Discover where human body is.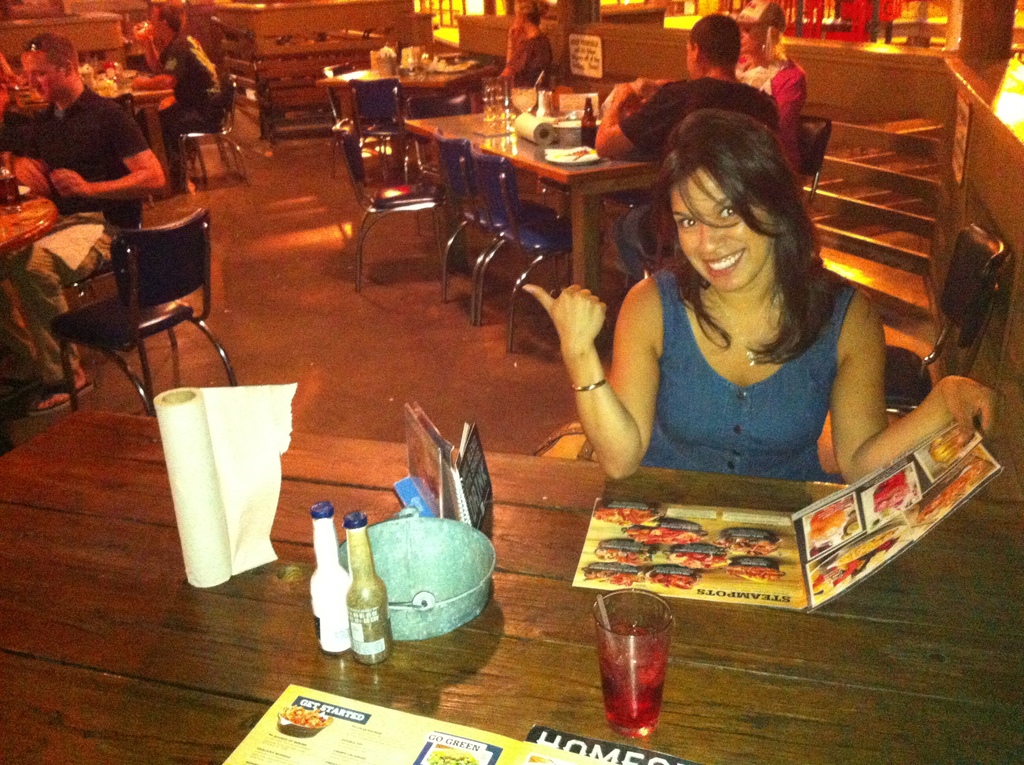
Discovered at [1,20,167,417].
